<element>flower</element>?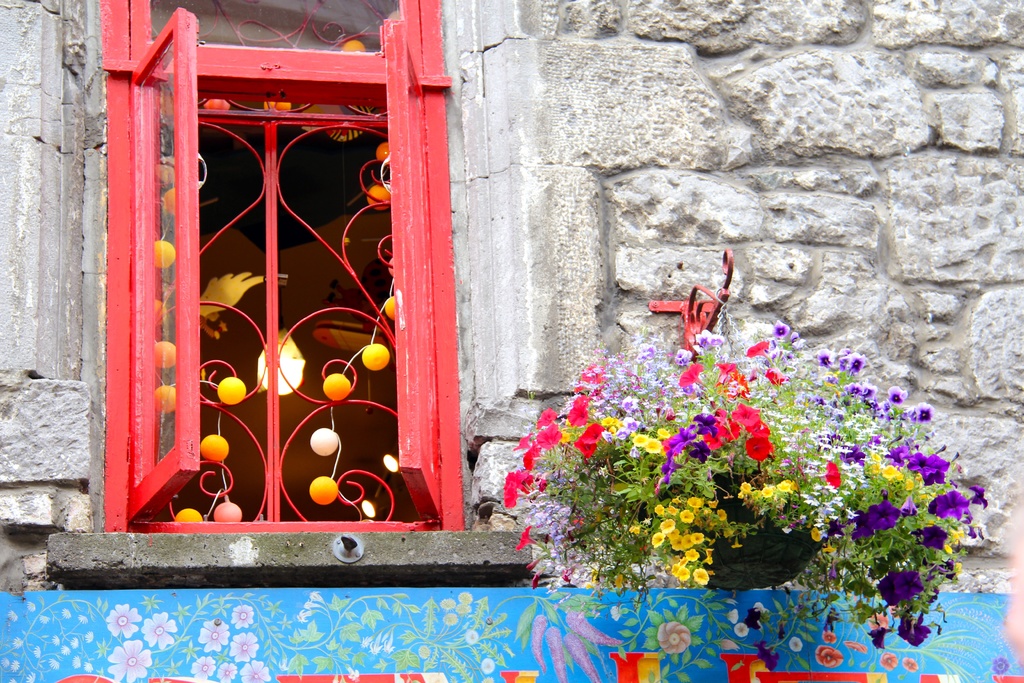
(441, 591, 468, 626)
